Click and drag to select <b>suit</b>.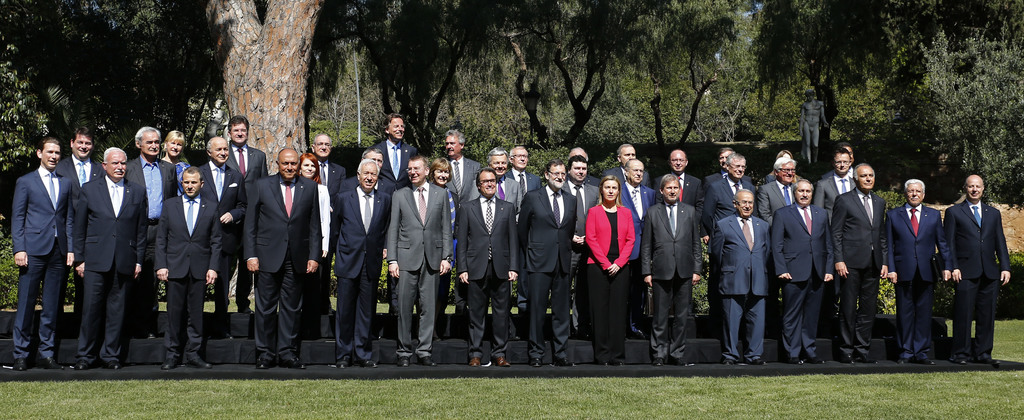
Selection: BBox(830, 184, 888, 362).
